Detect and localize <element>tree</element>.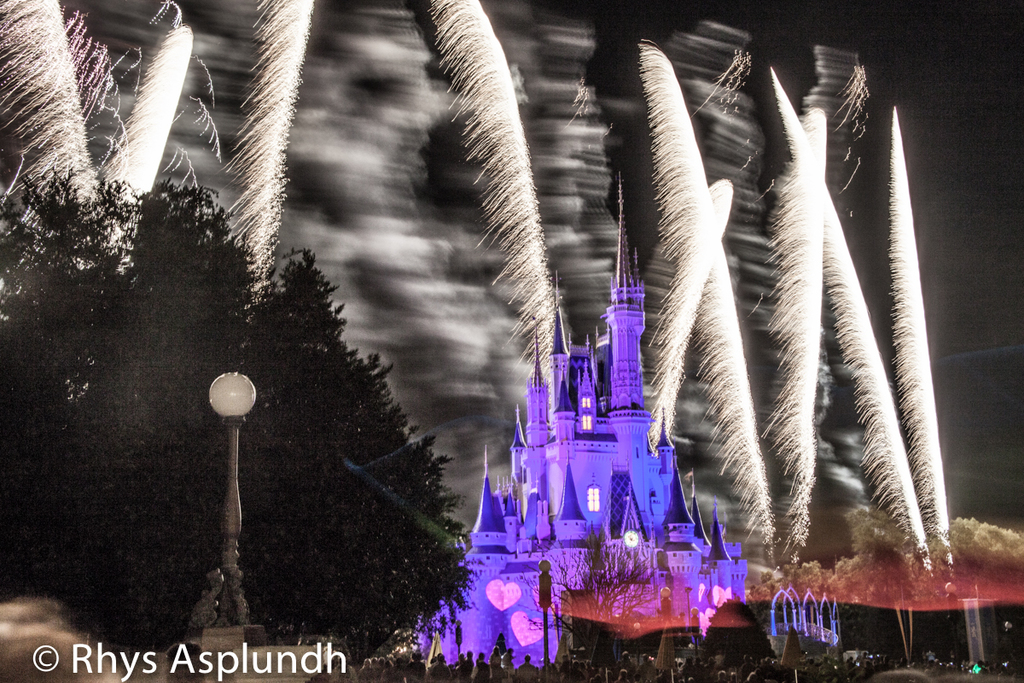
Localized at 0, 166, 489, 672.
